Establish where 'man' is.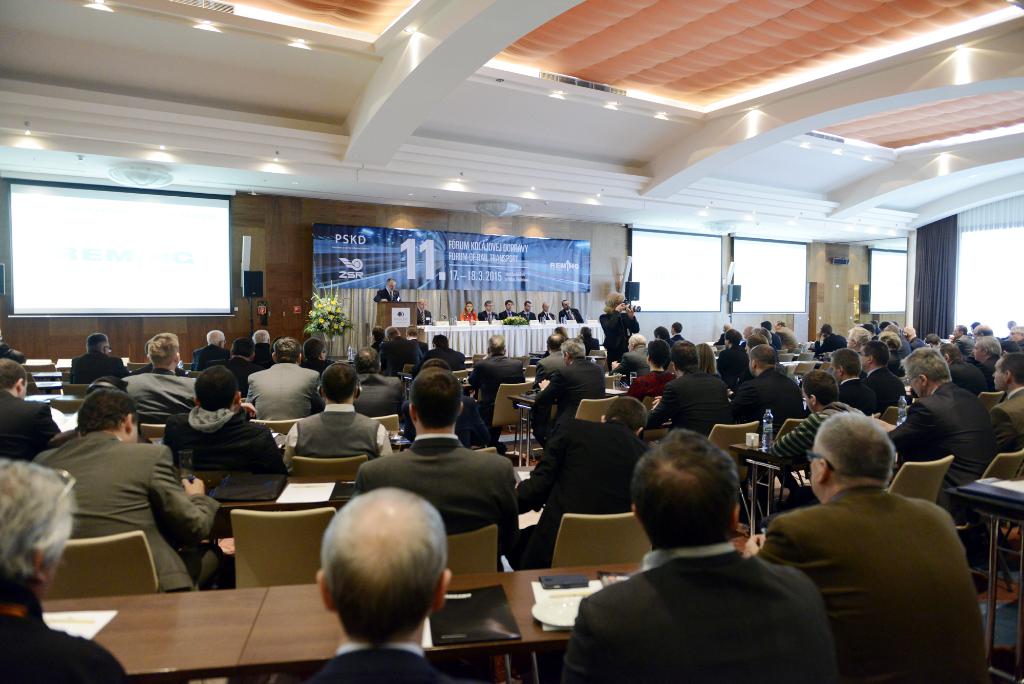
Established at 378,281,411,302.
